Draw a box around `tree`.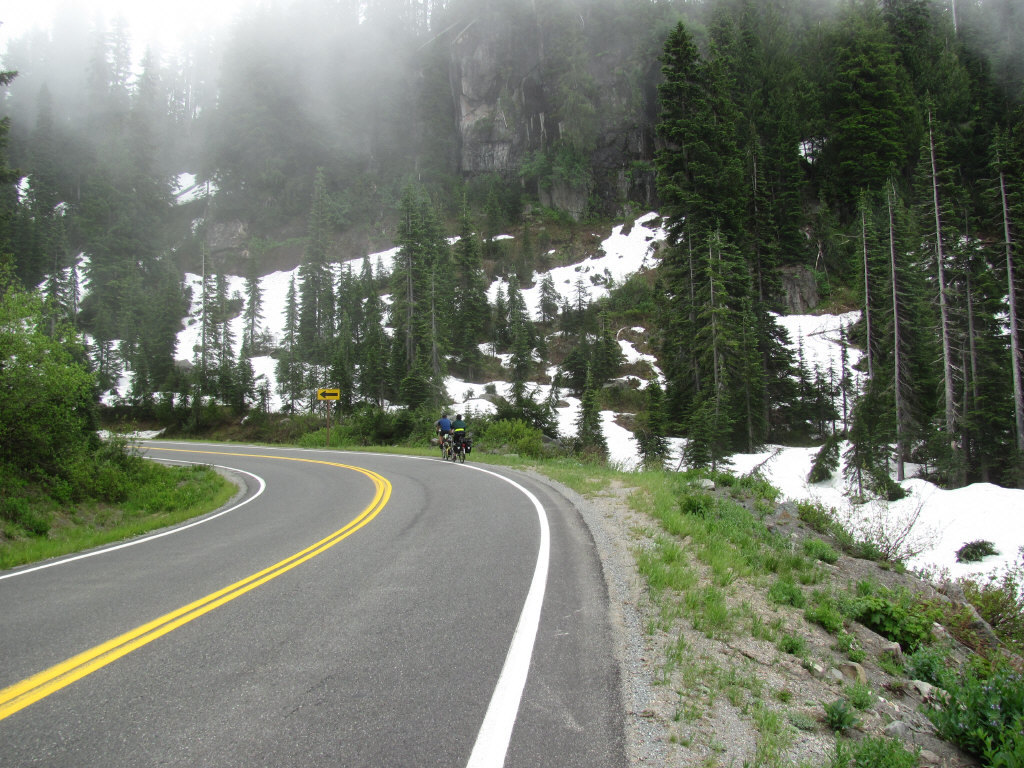
rect(645, 20, 796, 482).
